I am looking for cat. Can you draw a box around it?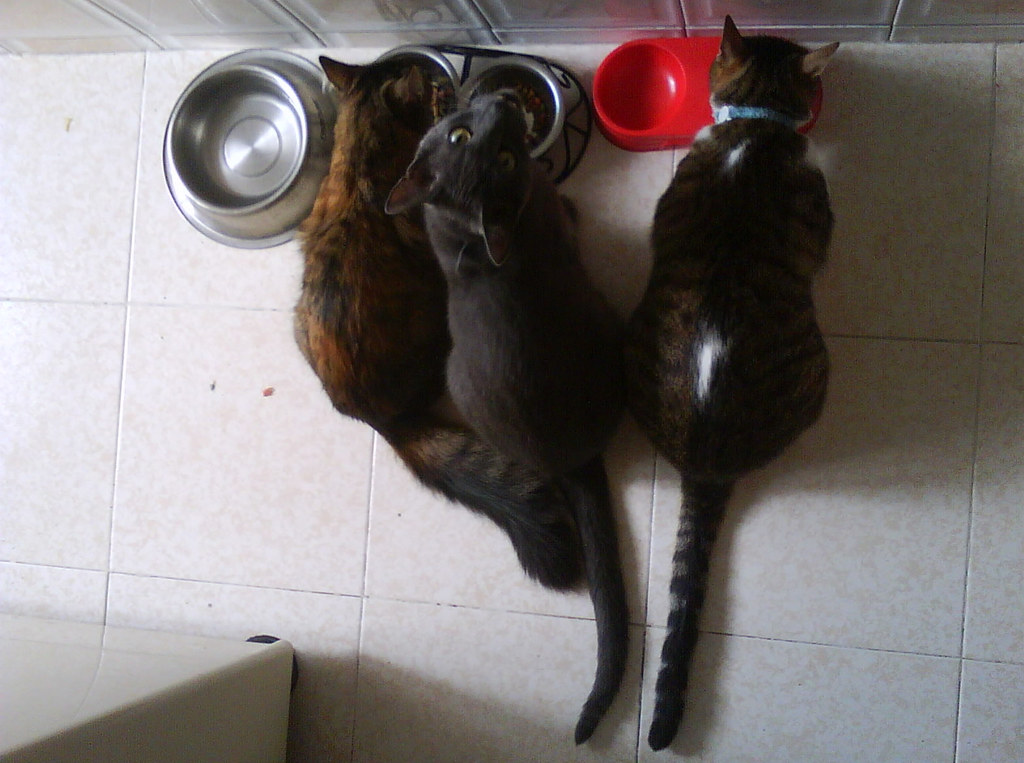
Sure, the bounding box is 290, 55, 589, 594.
